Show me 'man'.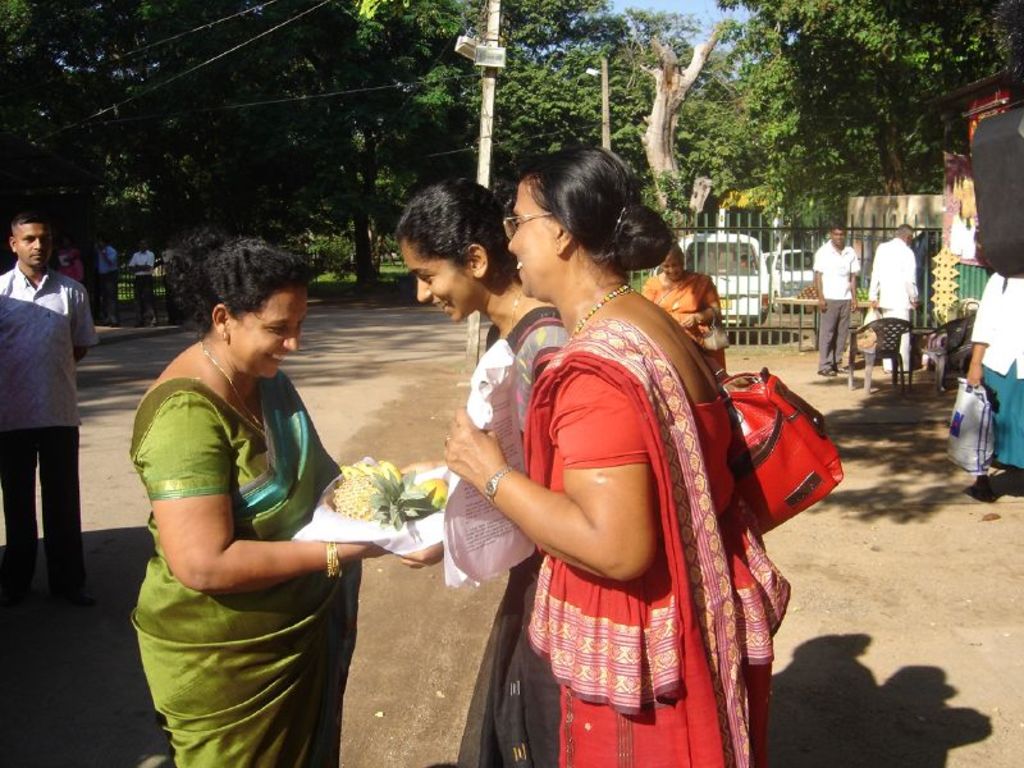
'man' is here: <bbox>867, 224, 920, 371</bbox>.
